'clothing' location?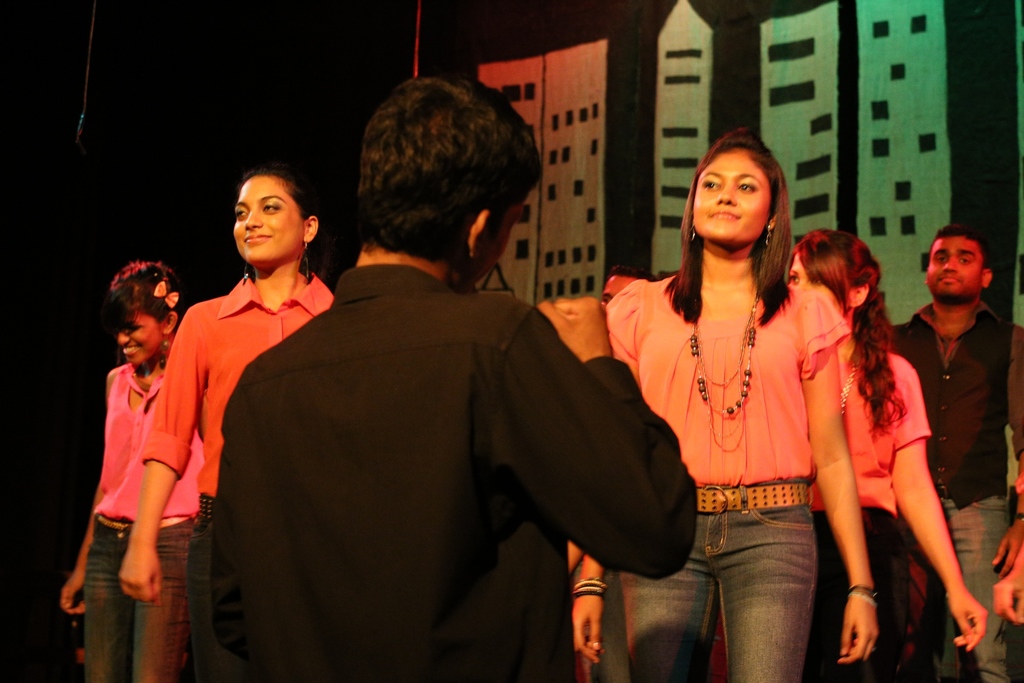
<region>205, 250, 703, 682</region>
